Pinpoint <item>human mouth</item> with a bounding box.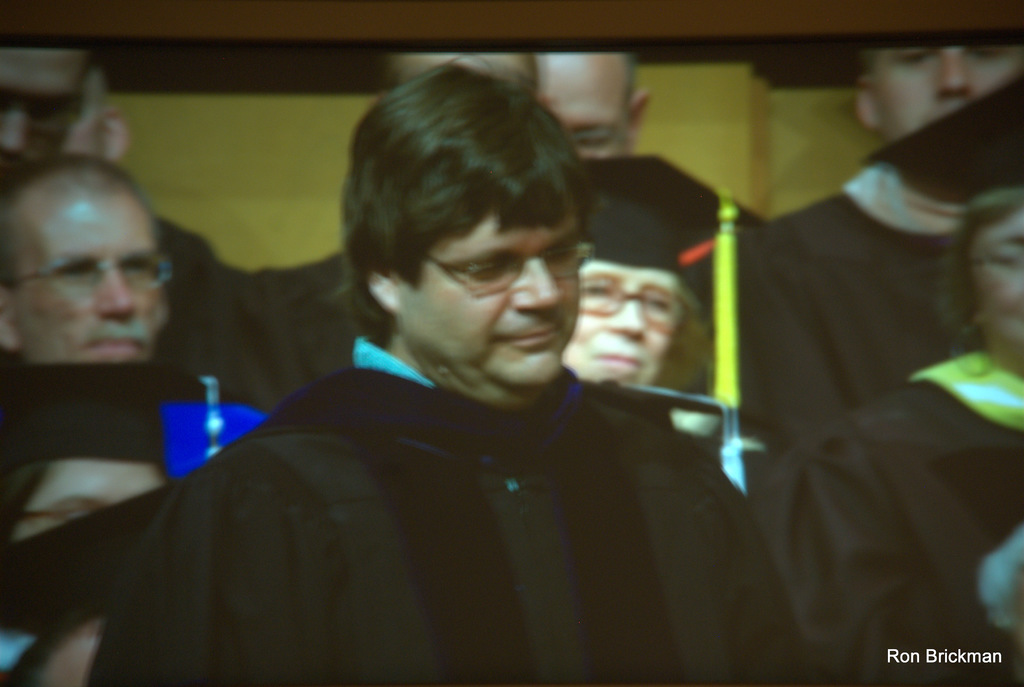
l=506, t=325, r=561, b=348.
